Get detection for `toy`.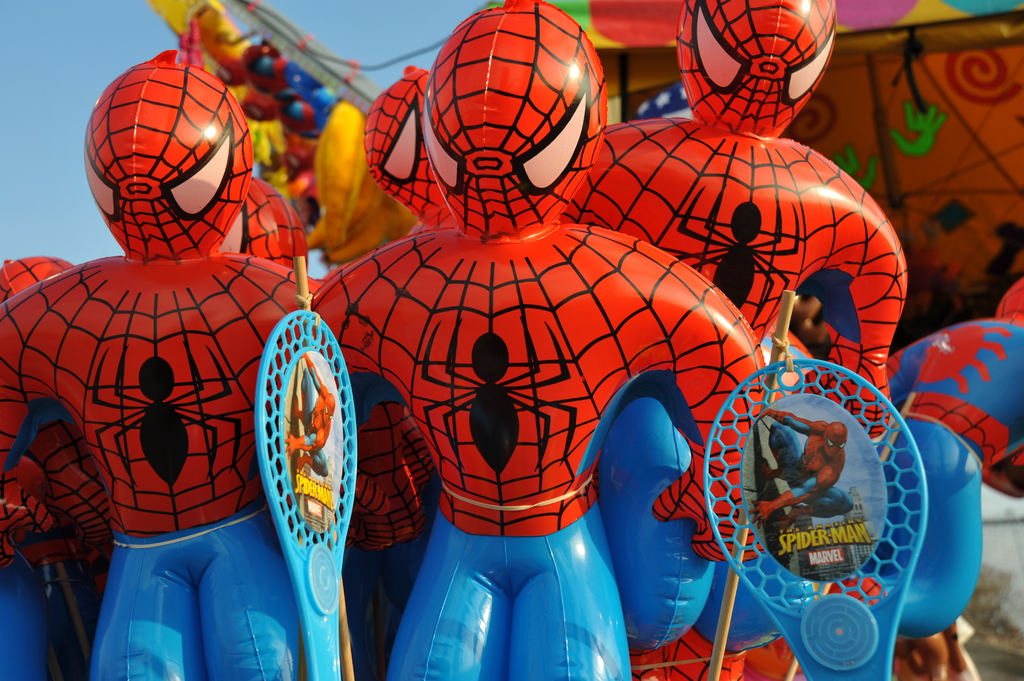
Detection: [876,276,1023,648].
